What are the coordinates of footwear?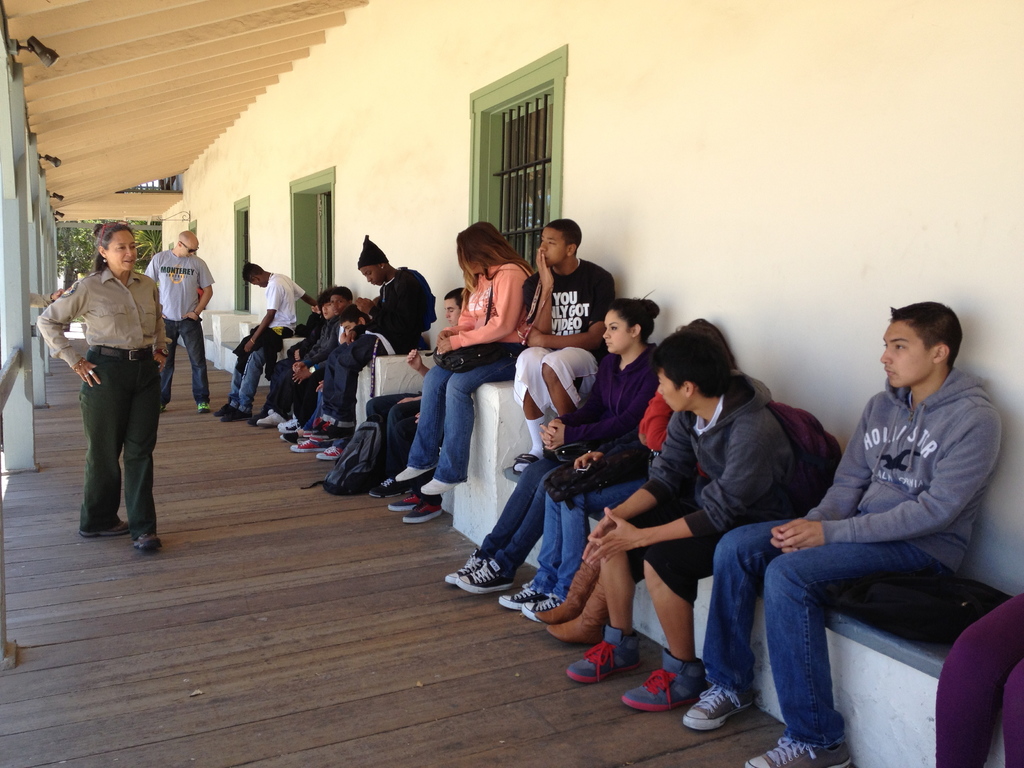
left=685, top=668, right=774, bottom=741.
